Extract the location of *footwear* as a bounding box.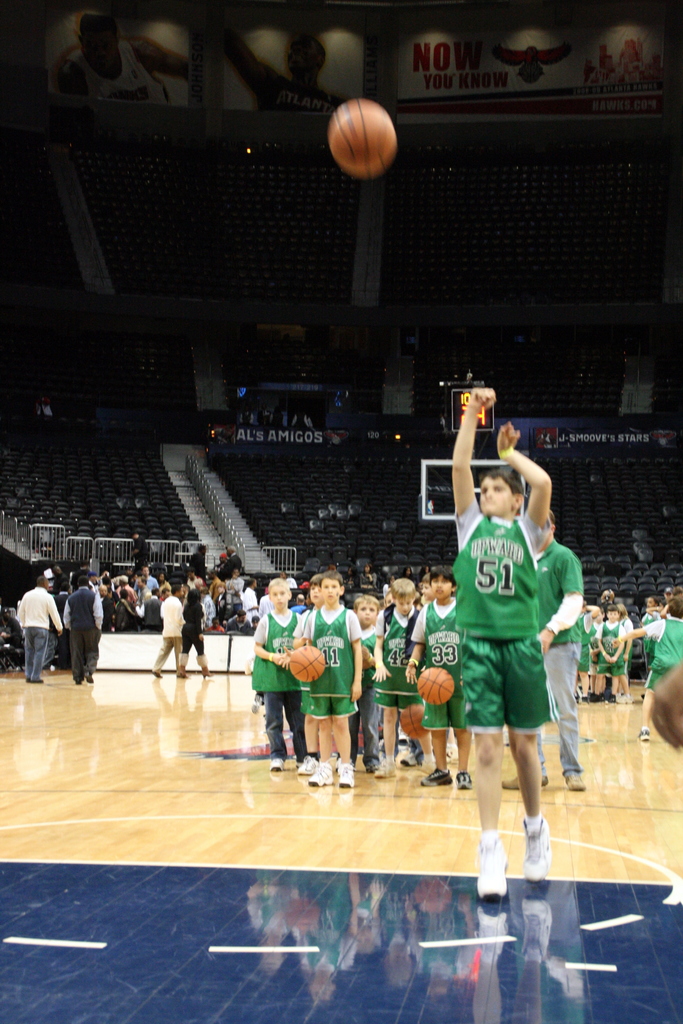
x1=149, y1=667, x2=165, y2=681.
